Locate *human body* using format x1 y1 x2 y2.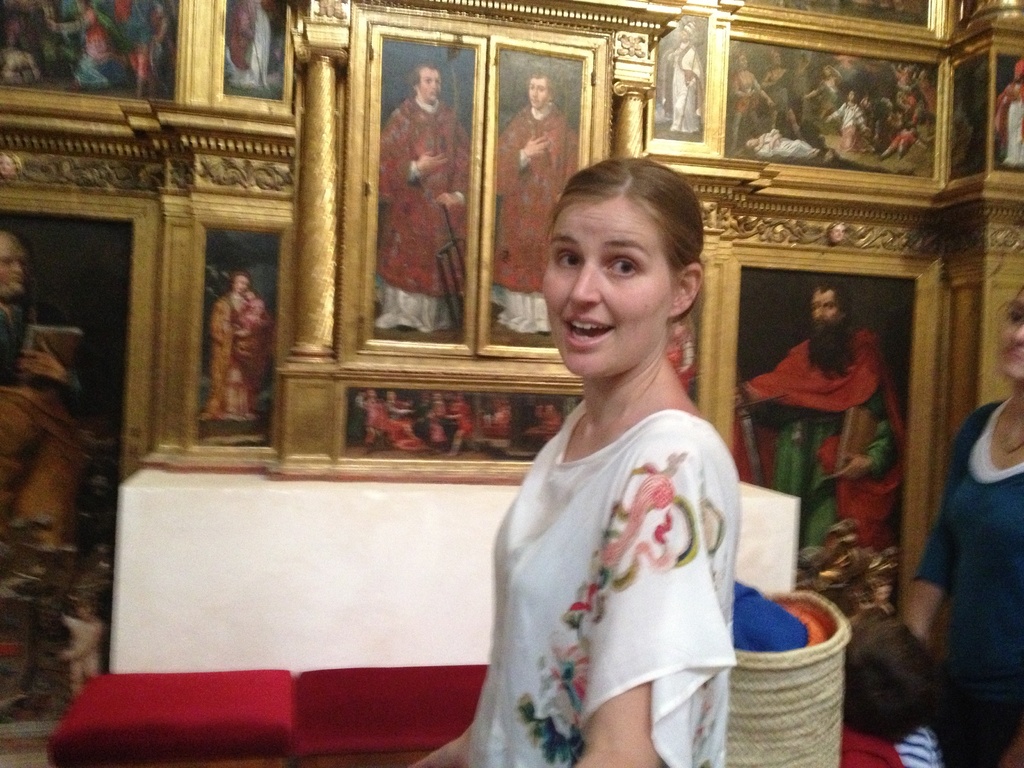
1 294 96 563.
